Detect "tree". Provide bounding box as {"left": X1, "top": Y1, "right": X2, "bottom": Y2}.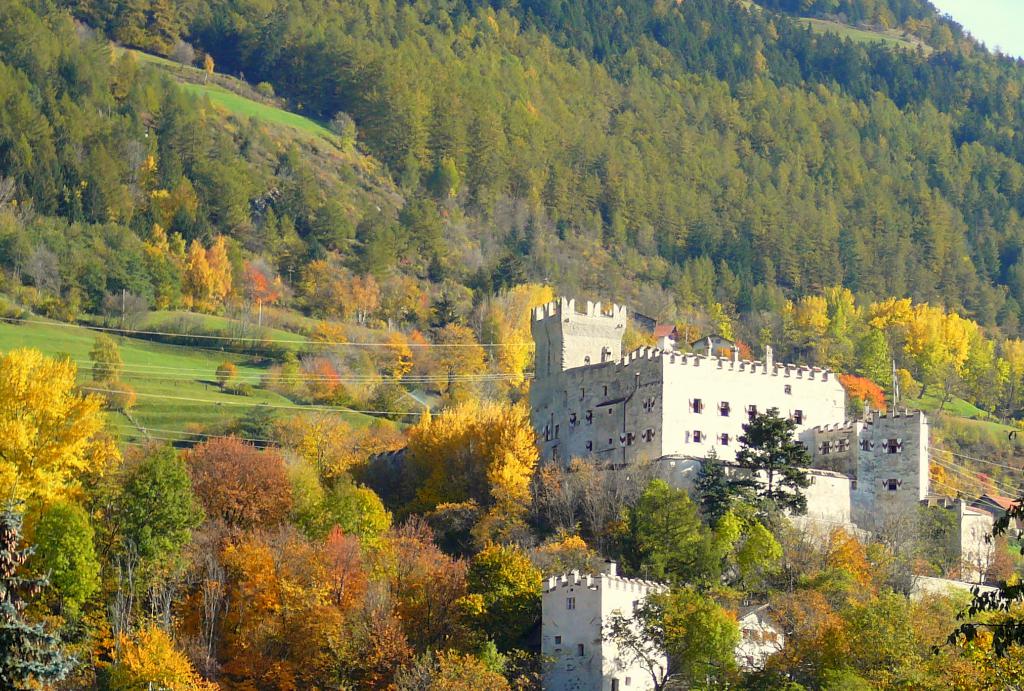
{"left": 235, "top": 252, "right": 275, "bottom": 318}.
